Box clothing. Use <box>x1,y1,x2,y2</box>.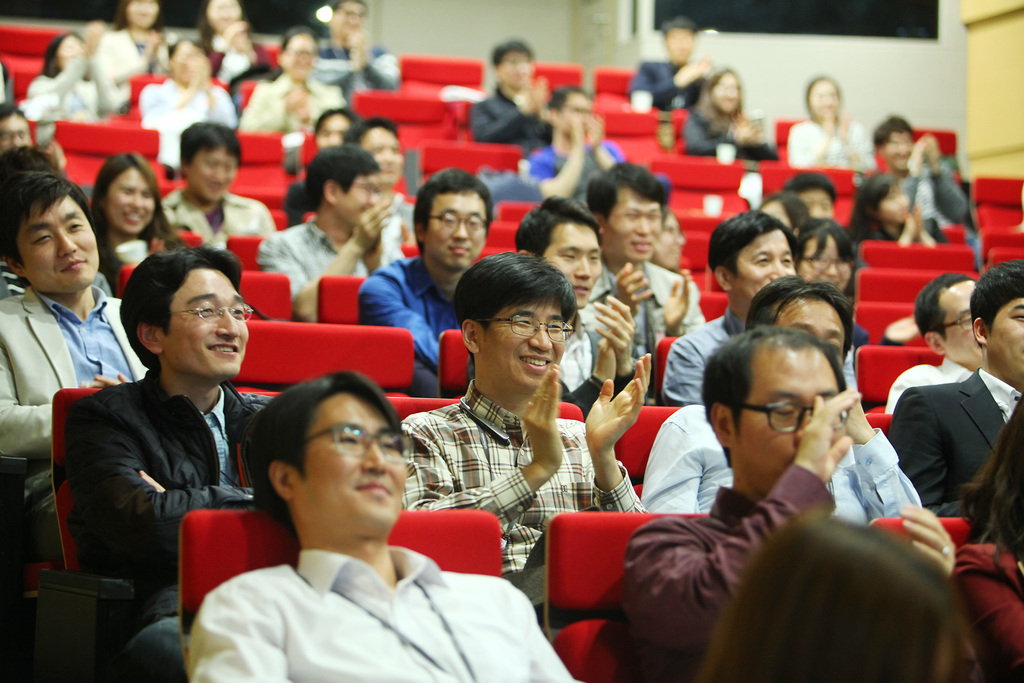
<box>854,175,972,217</box>.
